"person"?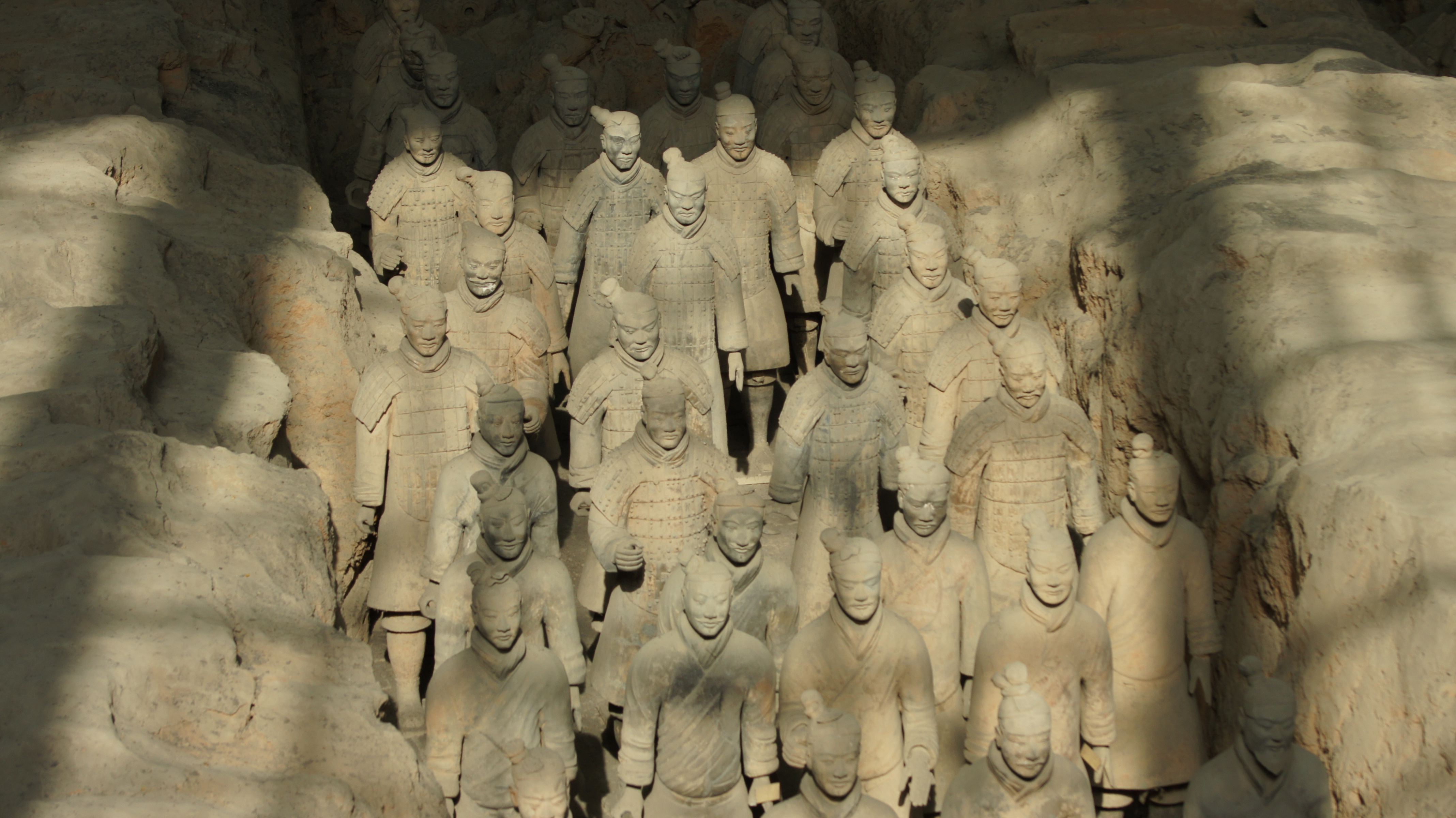
<region>329, 176, 380, 264</region>
